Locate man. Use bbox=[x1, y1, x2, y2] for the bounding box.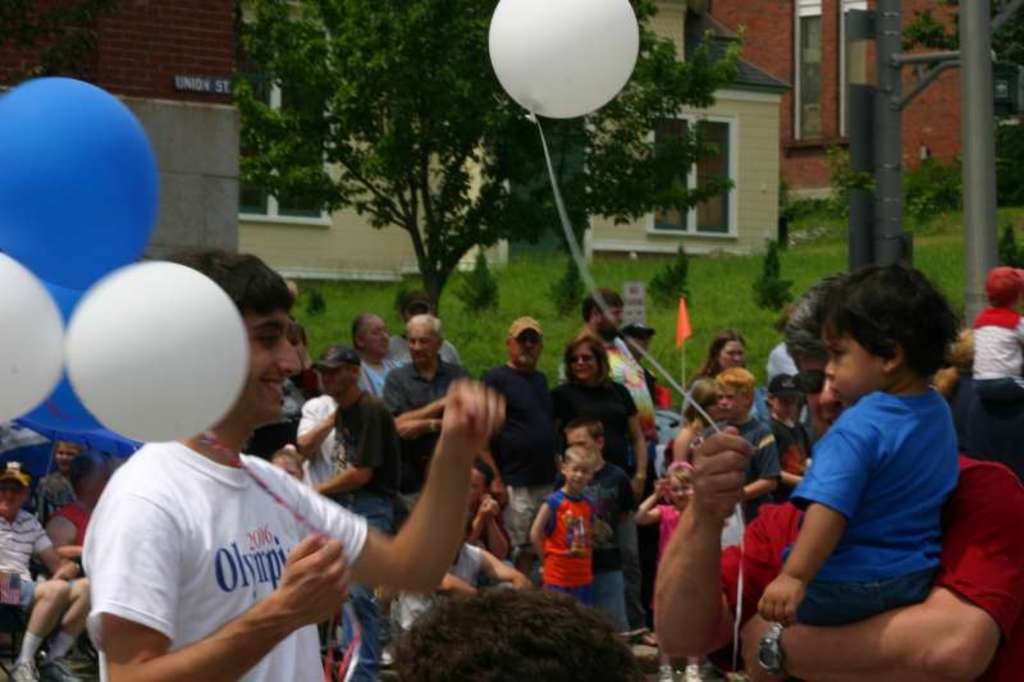
bbox=[384, 311, 474, 526].
